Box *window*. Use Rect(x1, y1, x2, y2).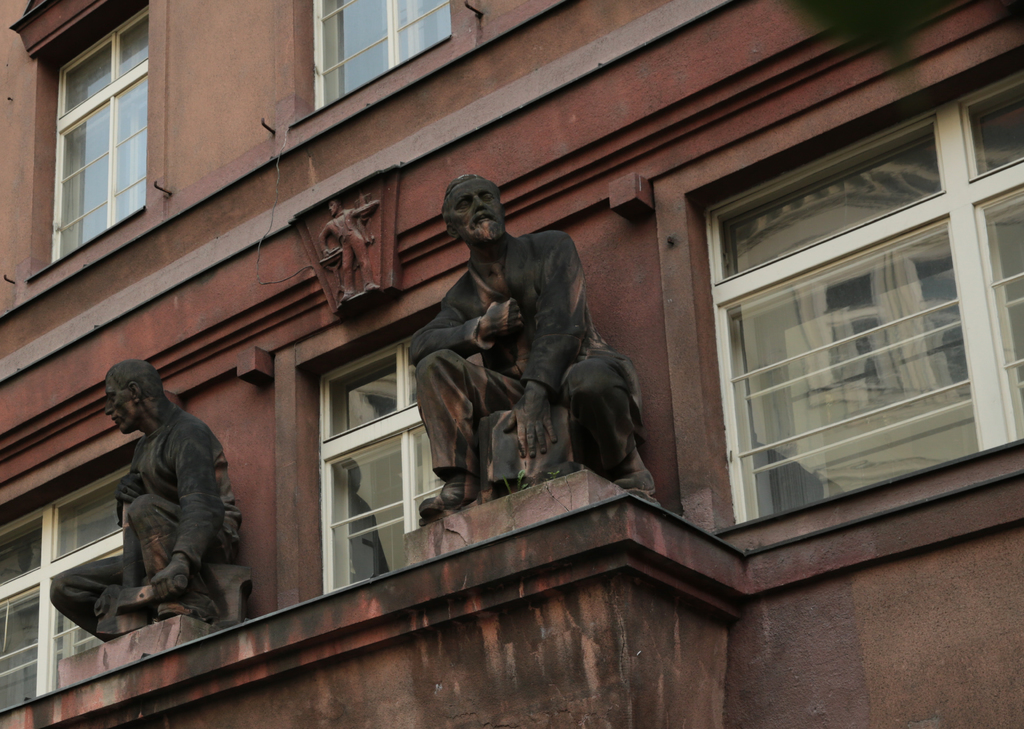
Rect(319, 315, 437, 603).
